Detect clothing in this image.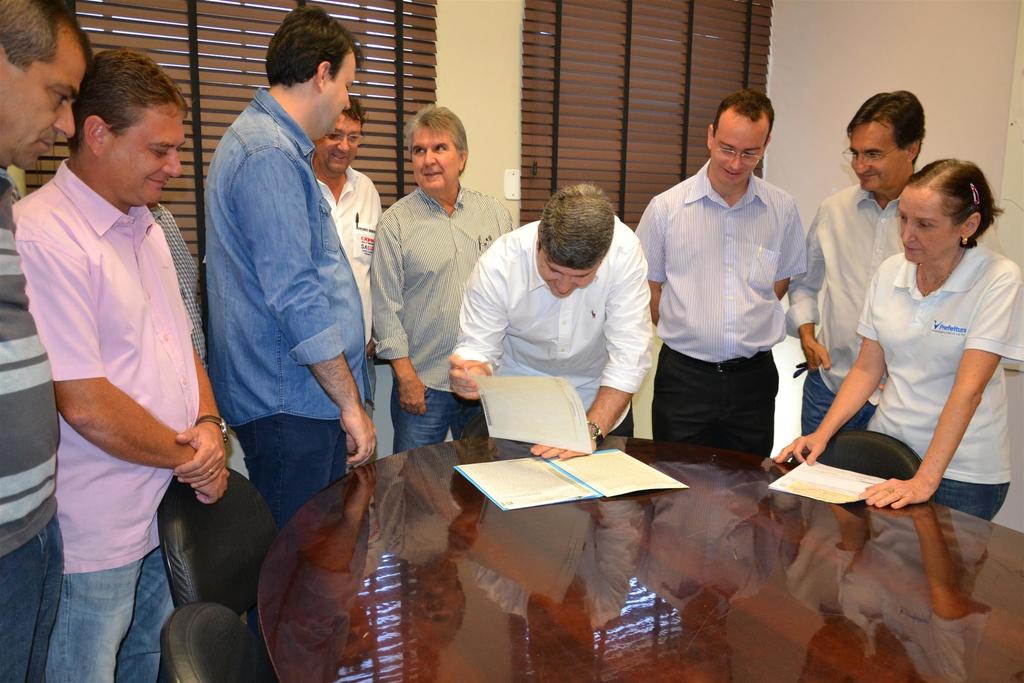
Detection: (x1=643, y1=132, x2=826, y2=467).
